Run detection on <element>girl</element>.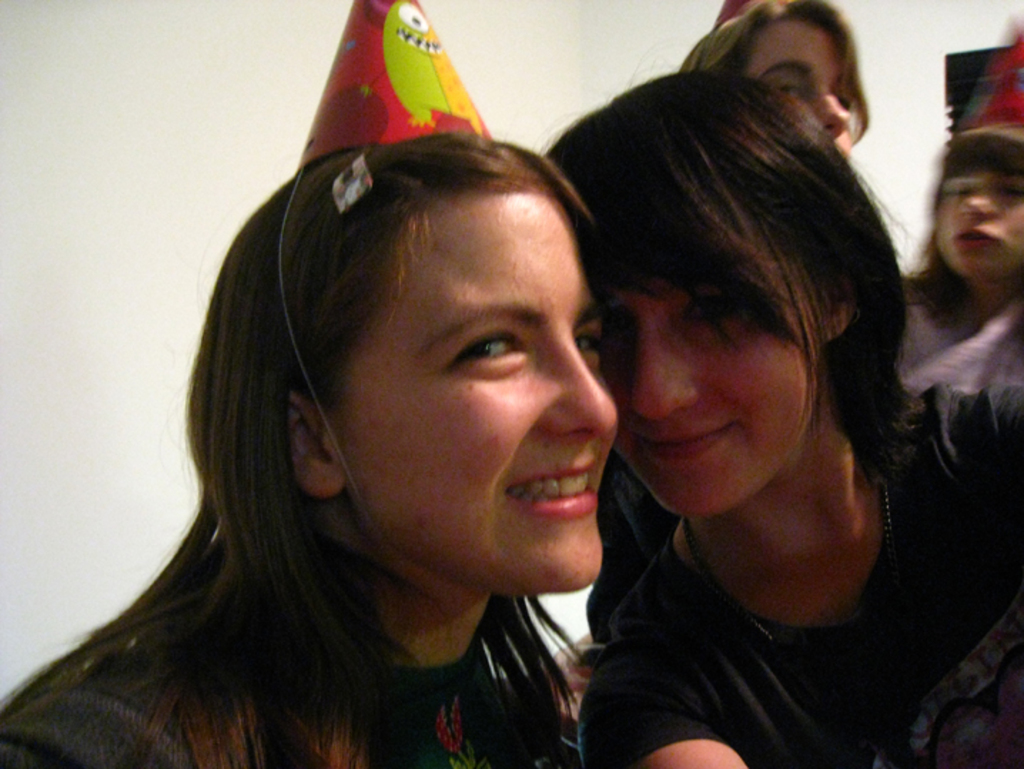
Result: [x1=0, y1=0, x2=626, y2=768].
